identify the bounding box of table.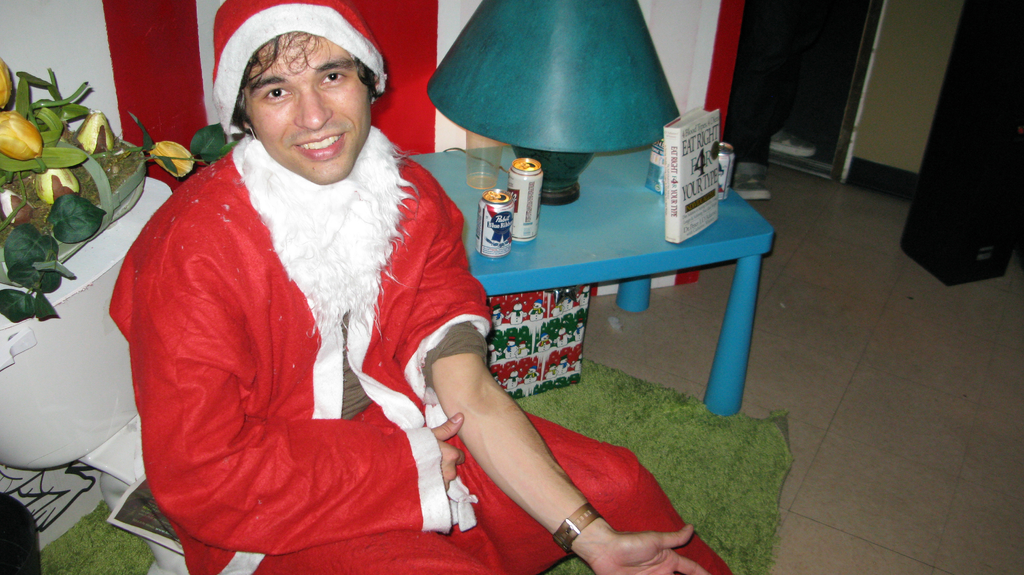
(392,141,787,461).
